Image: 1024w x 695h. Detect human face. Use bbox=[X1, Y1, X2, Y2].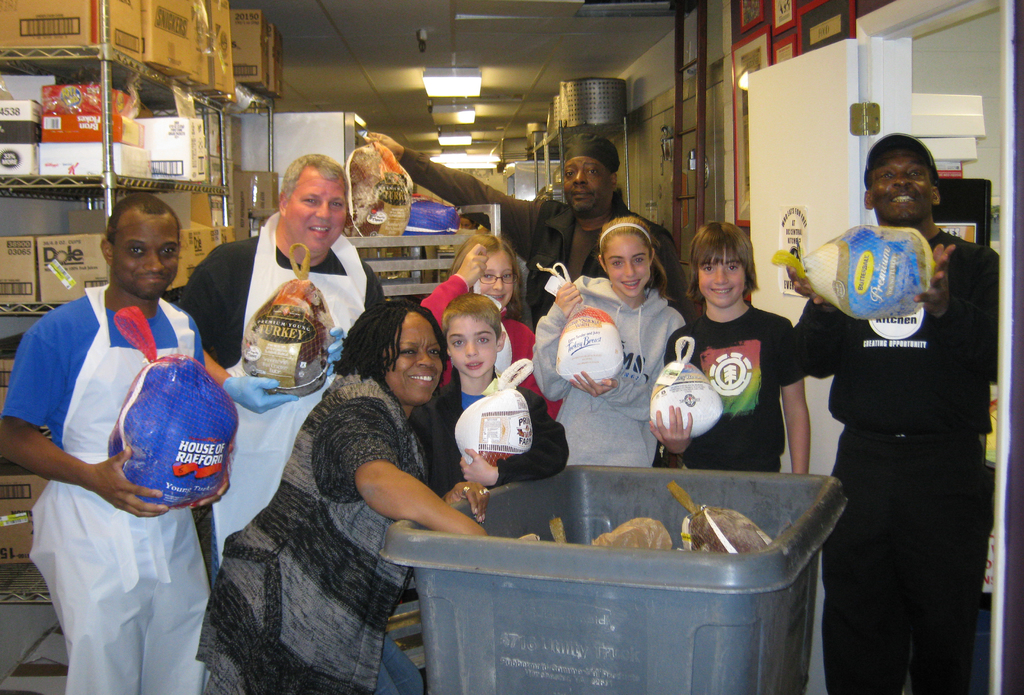
bbox=[379, 315, 444, 402].
